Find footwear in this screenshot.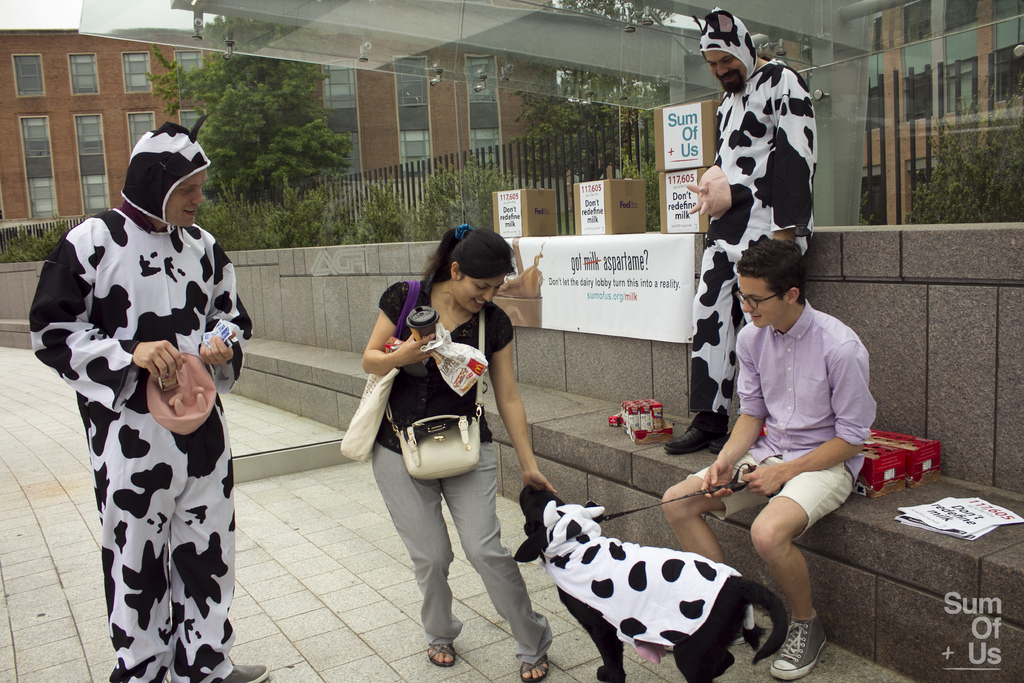
The bounding box for footwear is (664,630,747,652).
